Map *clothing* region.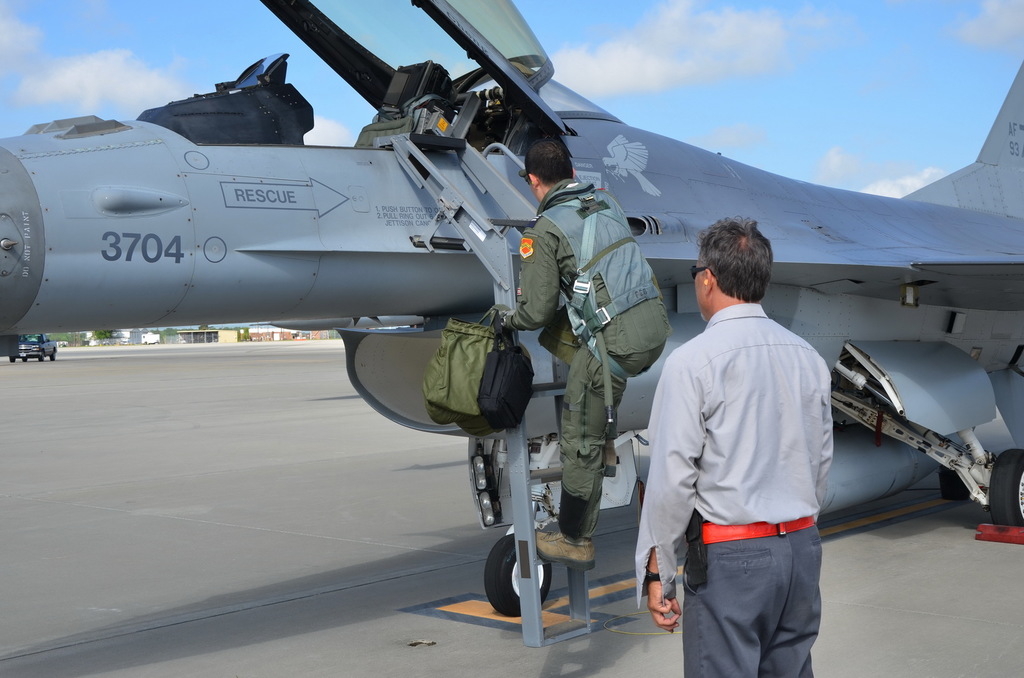
Mapped to crop(633, 304, 835, 677).
